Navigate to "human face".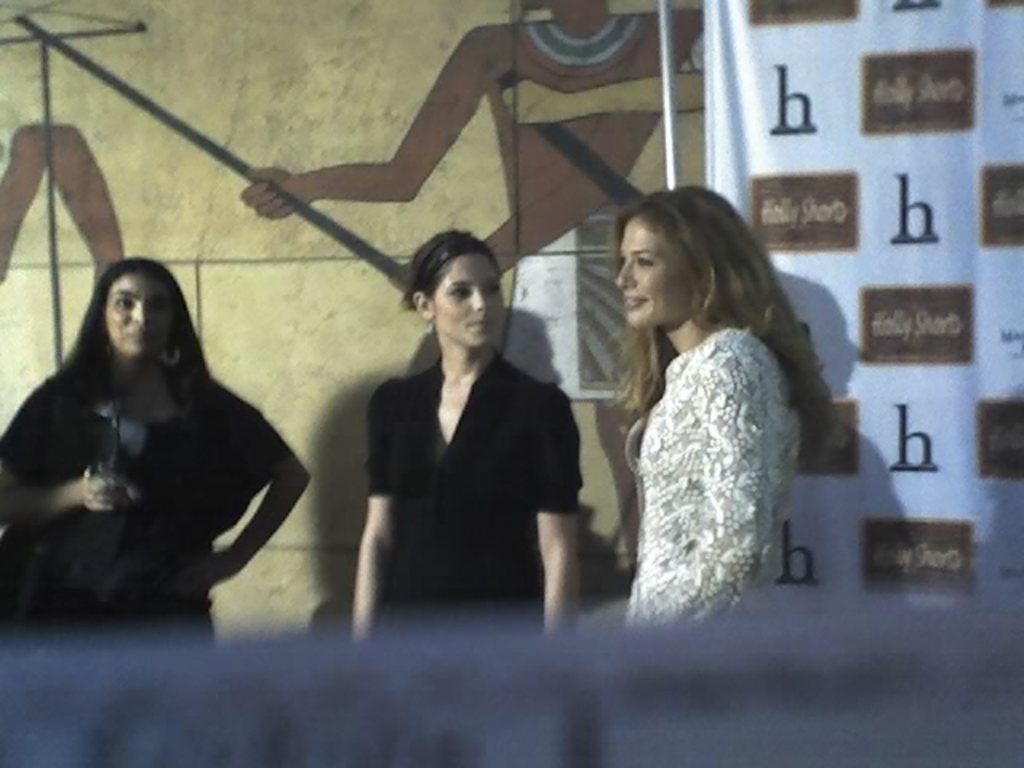
Navigation target: [614,208,702,333].
